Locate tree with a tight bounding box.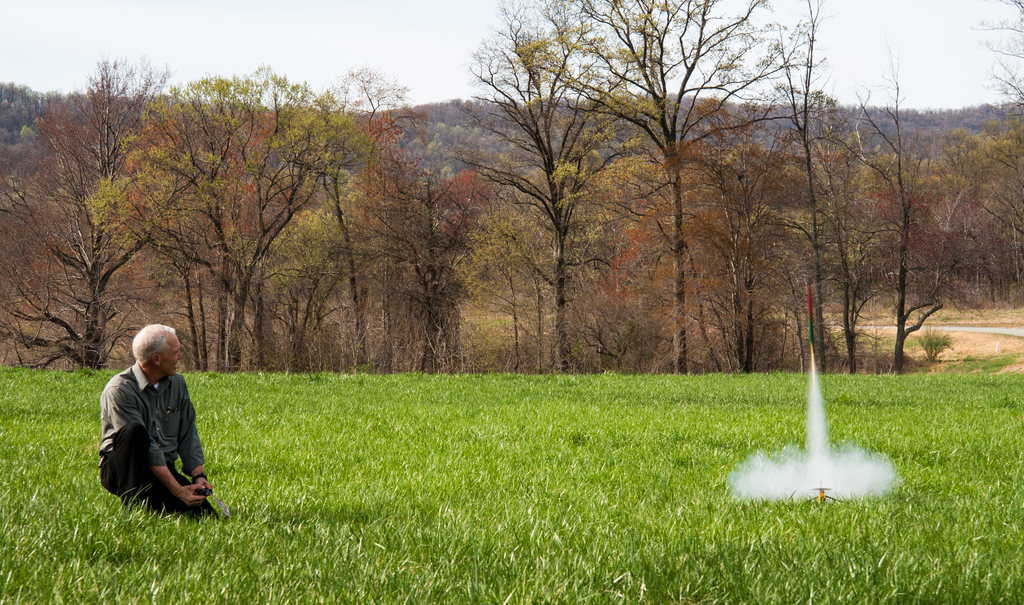
(88, 60, 388, 373).
